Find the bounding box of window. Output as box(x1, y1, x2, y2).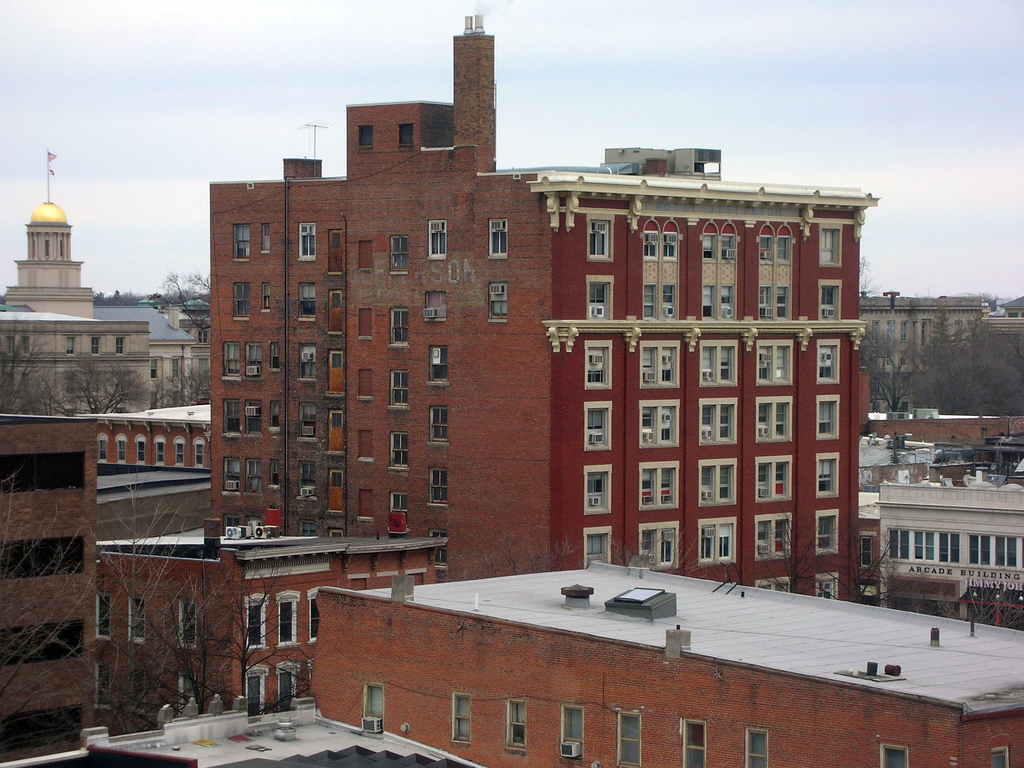
box(262, 282, 269, 307).
